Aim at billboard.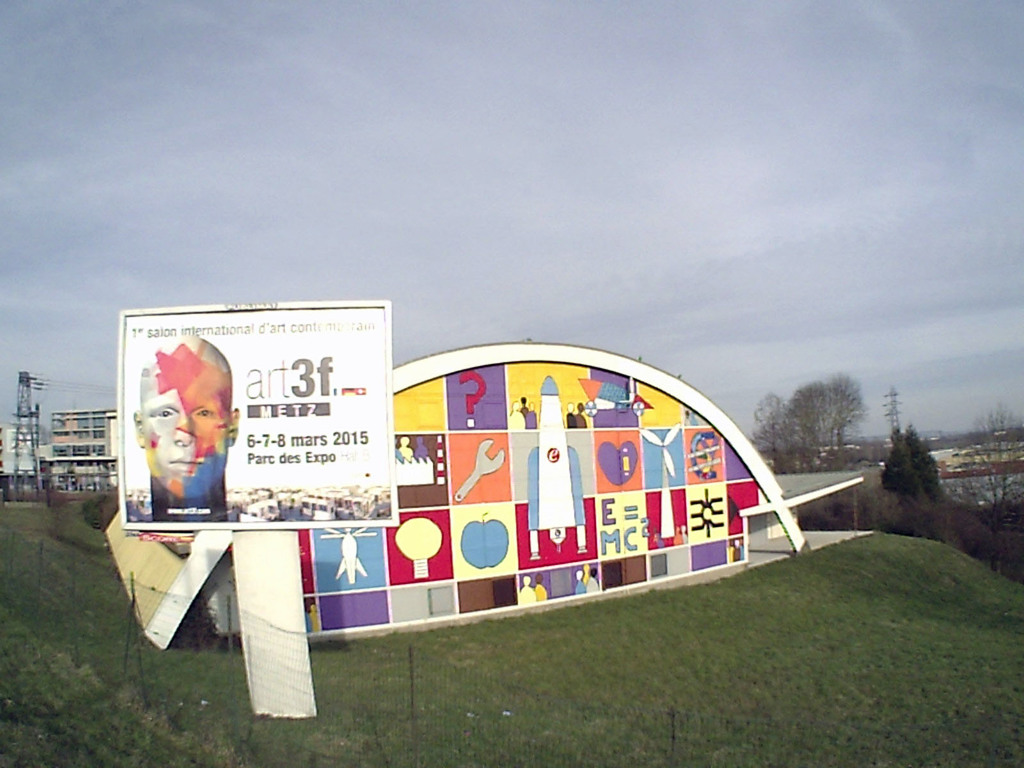
Aimed at bbox=(99, 291, 412, 589).
